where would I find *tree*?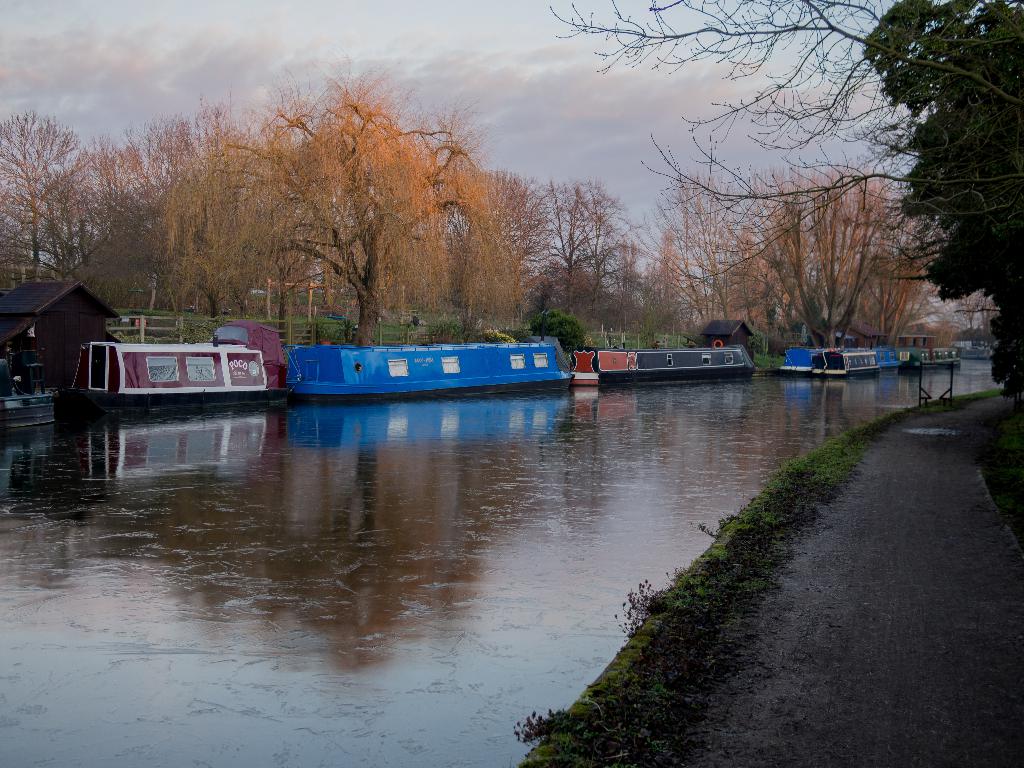
At Rect(881, 12, 1015, 364).
